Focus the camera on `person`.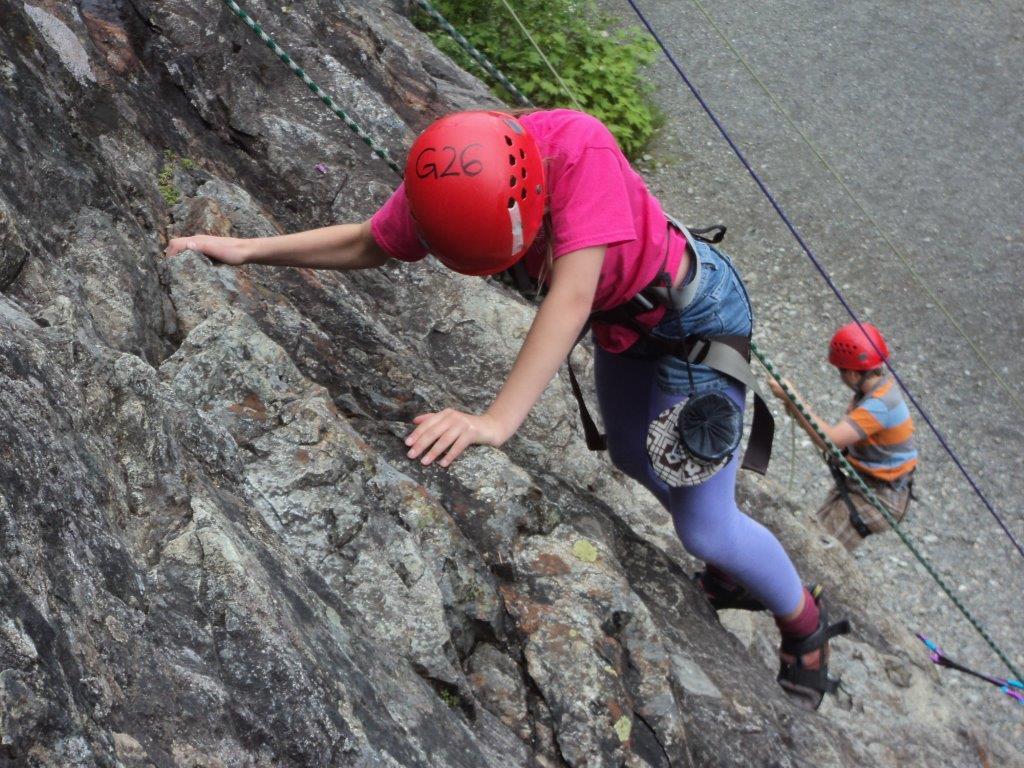
Focus region: detection(767, 317, 922, 547).
